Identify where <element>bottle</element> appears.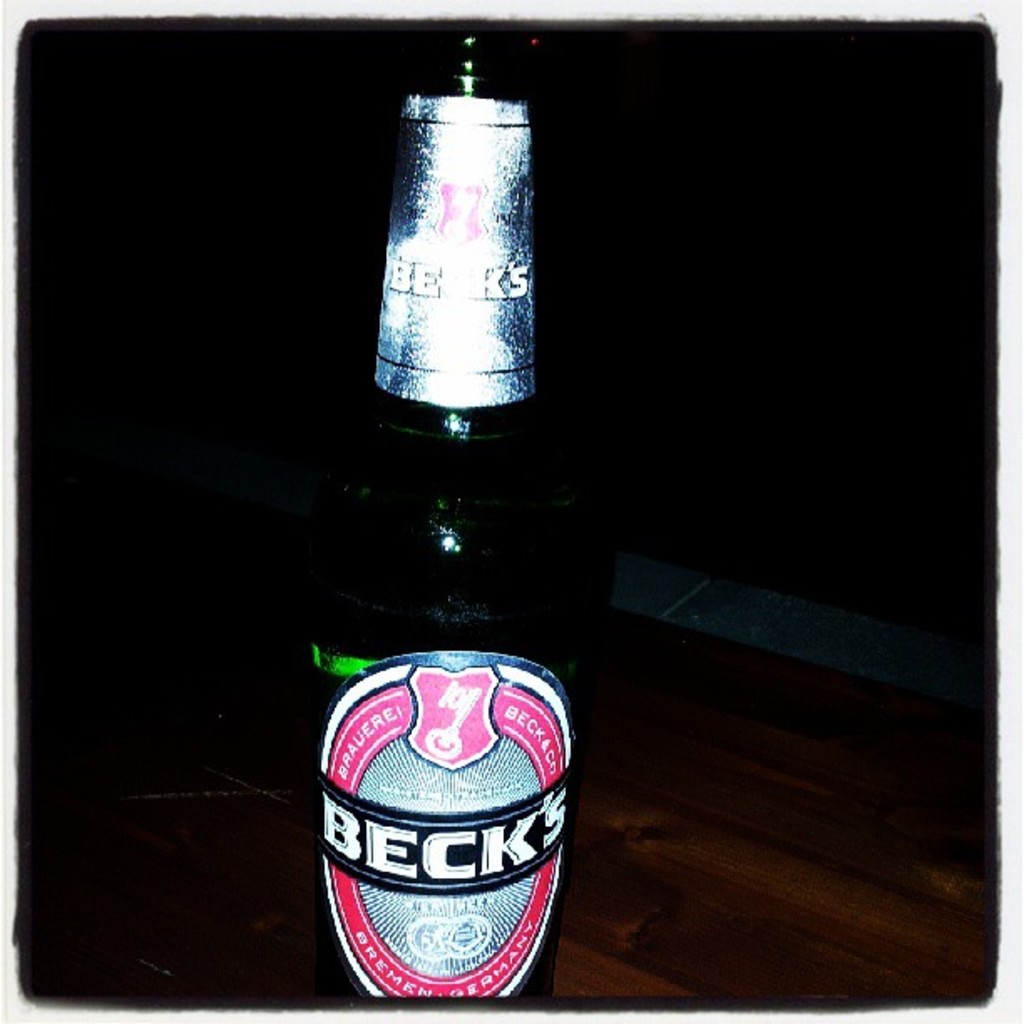
Appears at <box>311,33,562,1004</box>.
